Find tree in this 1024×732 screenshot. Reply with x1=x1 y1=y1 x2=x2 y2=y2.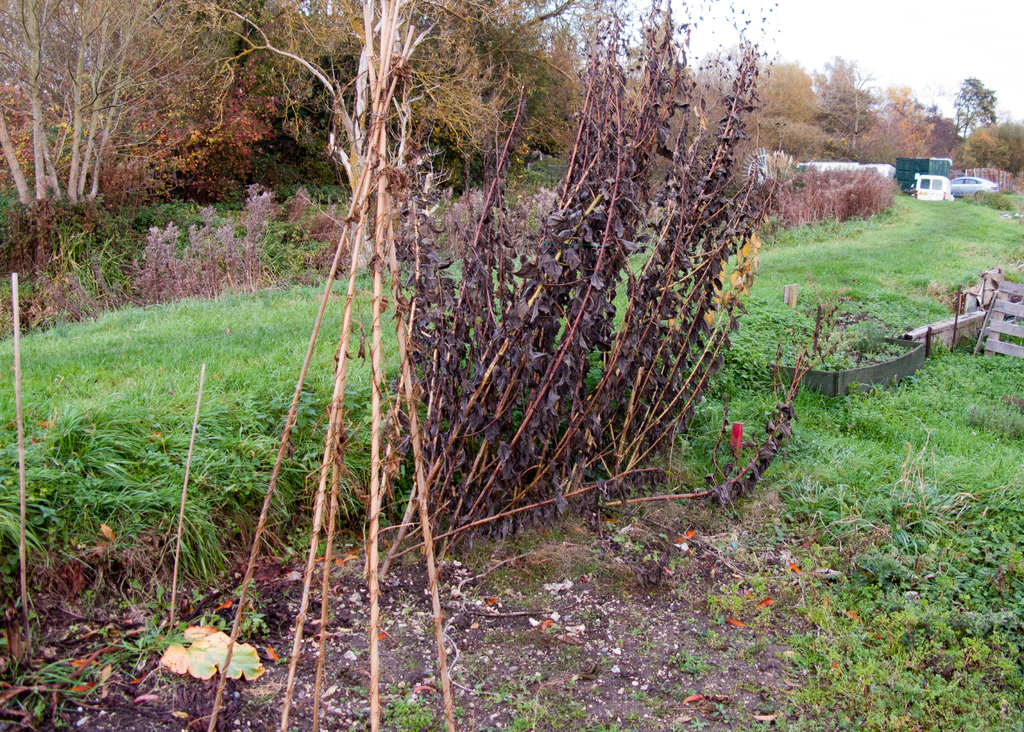
x1=220 y1=0 x2=352 y2=161.
